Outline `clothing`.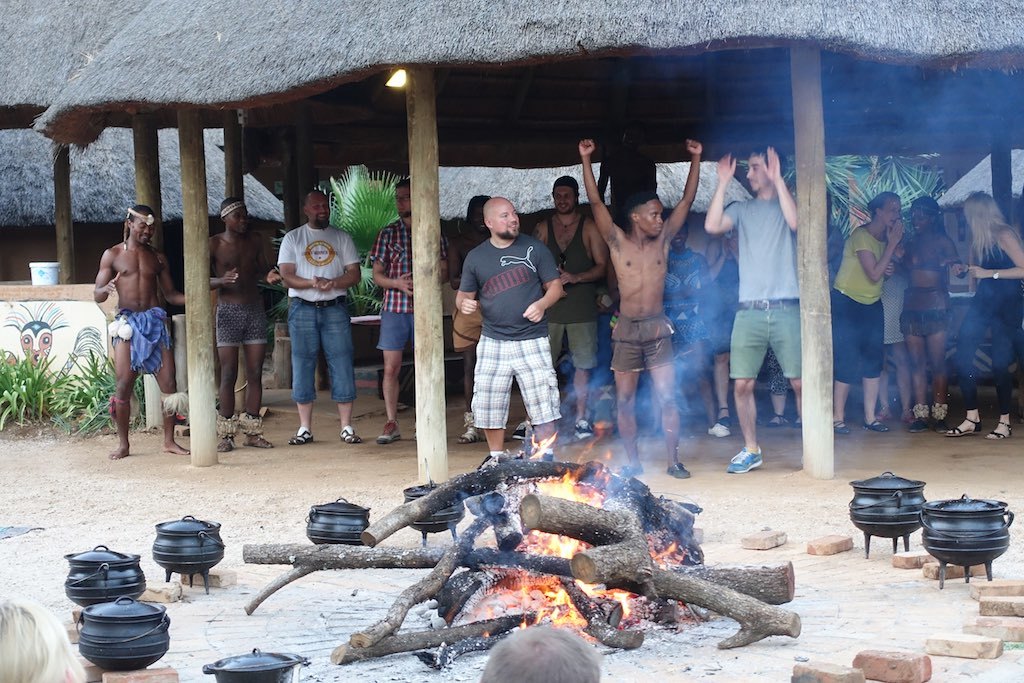
Outline: 461, 242, 572, 427.
